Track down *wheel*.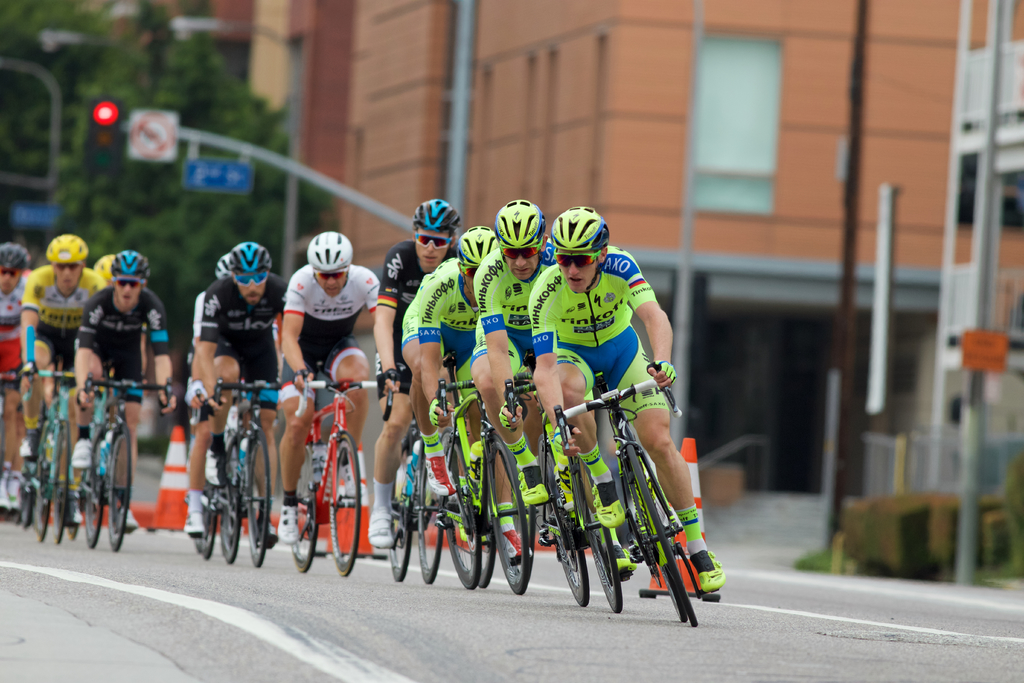
Tracked to {"left": 390, "top": 450, "right": 410, "bottom": 583}.
